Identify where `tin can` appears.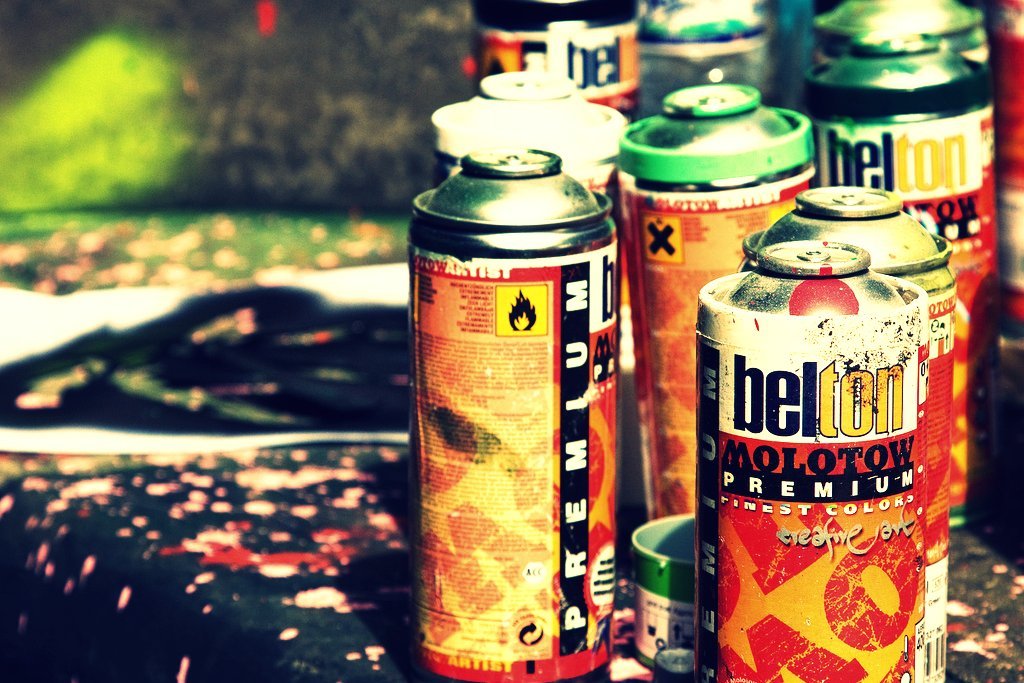
Appears at bbox=(421, 66, 631, 197).
